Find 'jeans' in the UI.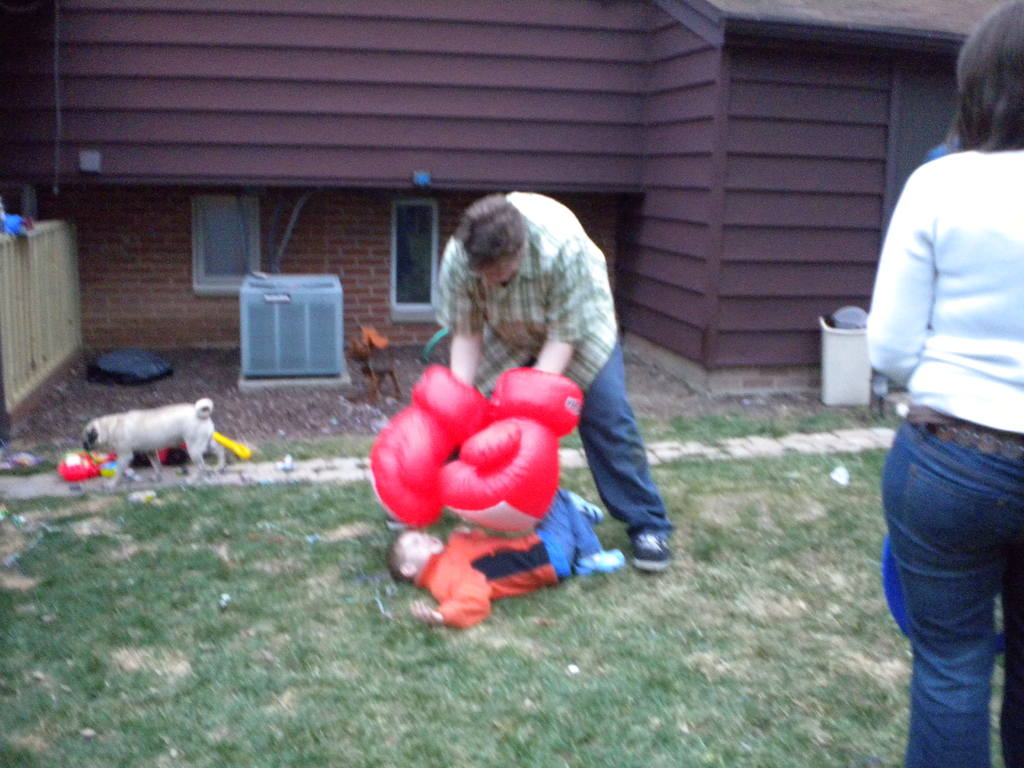
UI element at x1=577, y1=335, x2=669, y2=535.
